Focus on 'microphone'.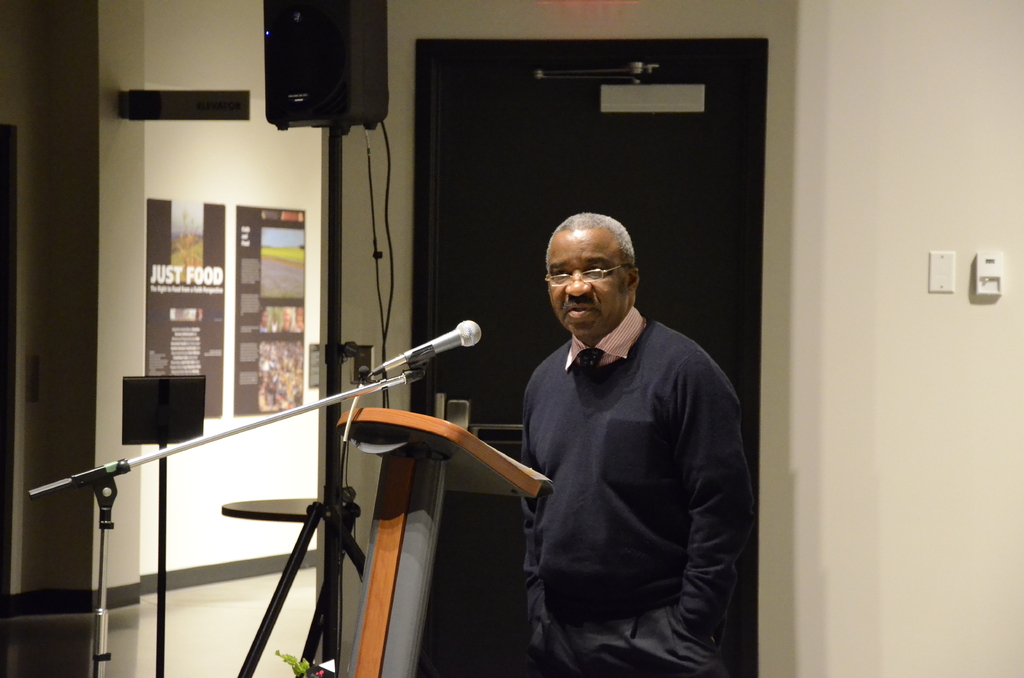
Focused at box=[349, 332, 465, 403].
